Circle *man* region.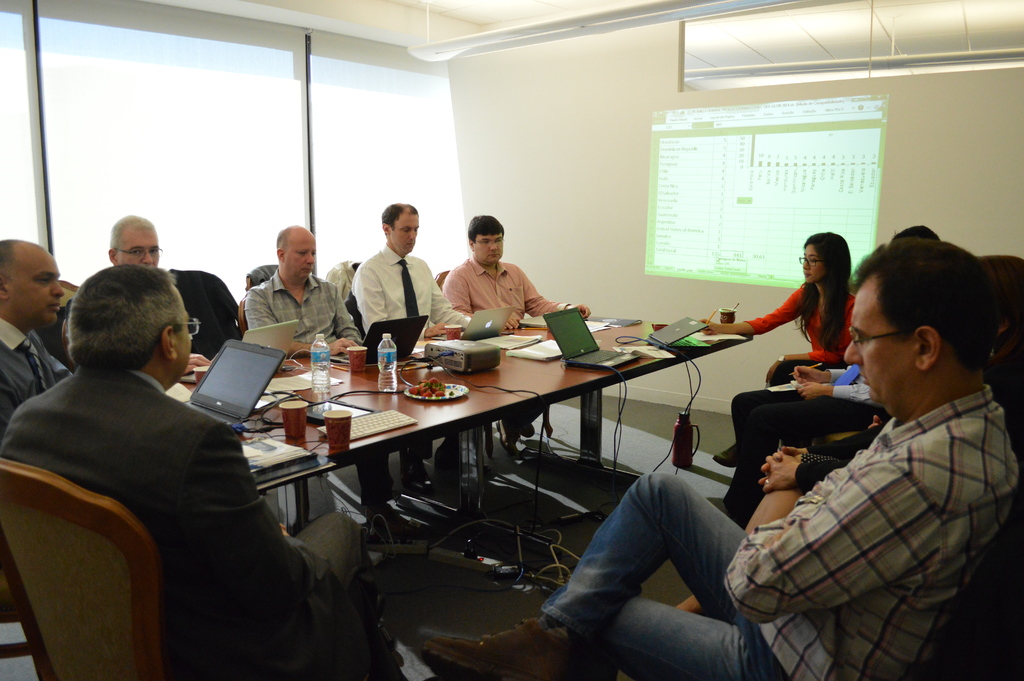
Region: (left=442, top=214, right=591, bottom=454).
